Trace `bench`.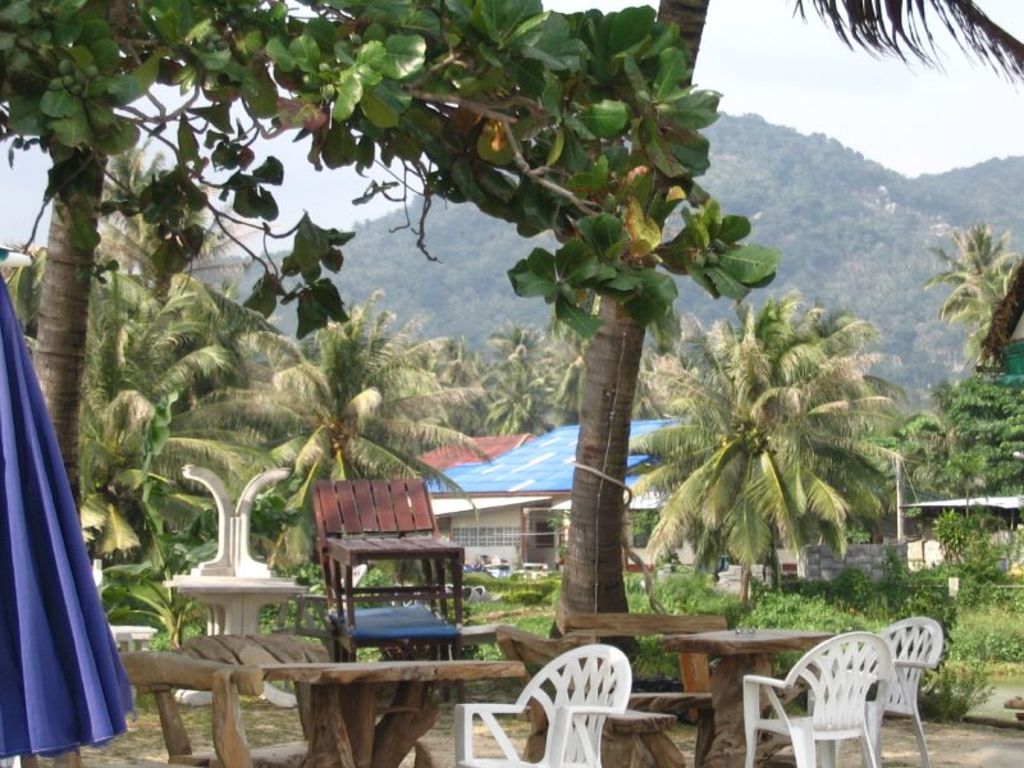
Traced to l=553, t=602, r=726, b=764.
